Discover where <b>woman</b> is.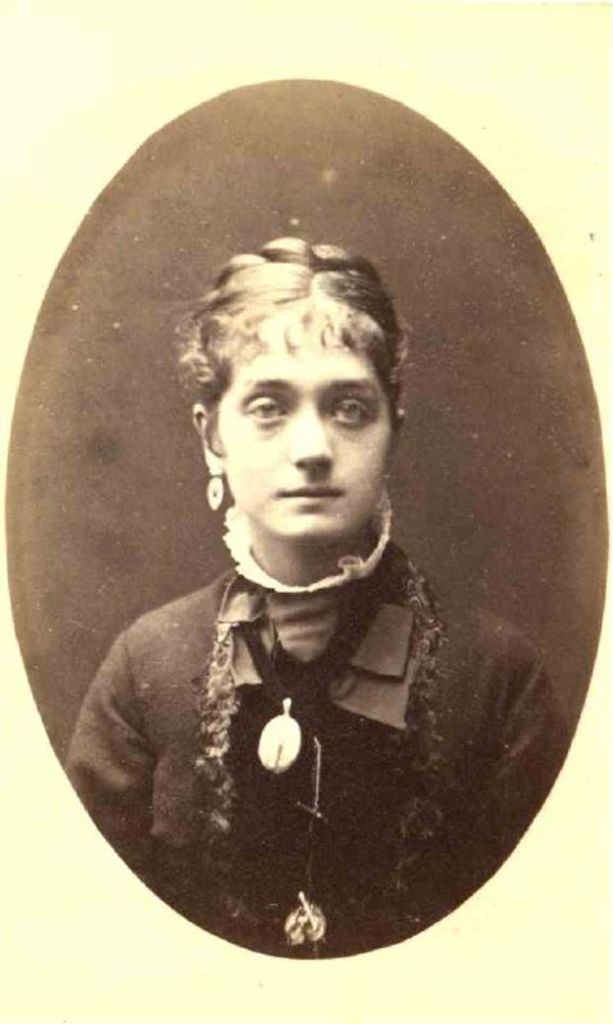
Discovered at (x1=61, y1=236, x2=575, y2=957).
